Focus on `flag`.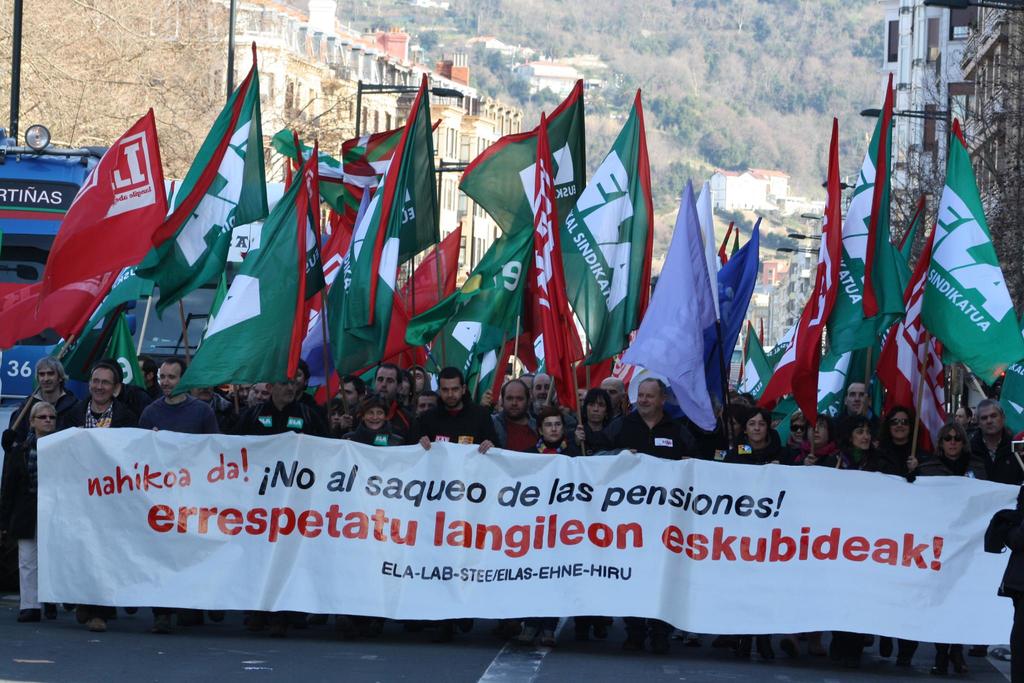
Focused at box(717, 218, 764, 410).
